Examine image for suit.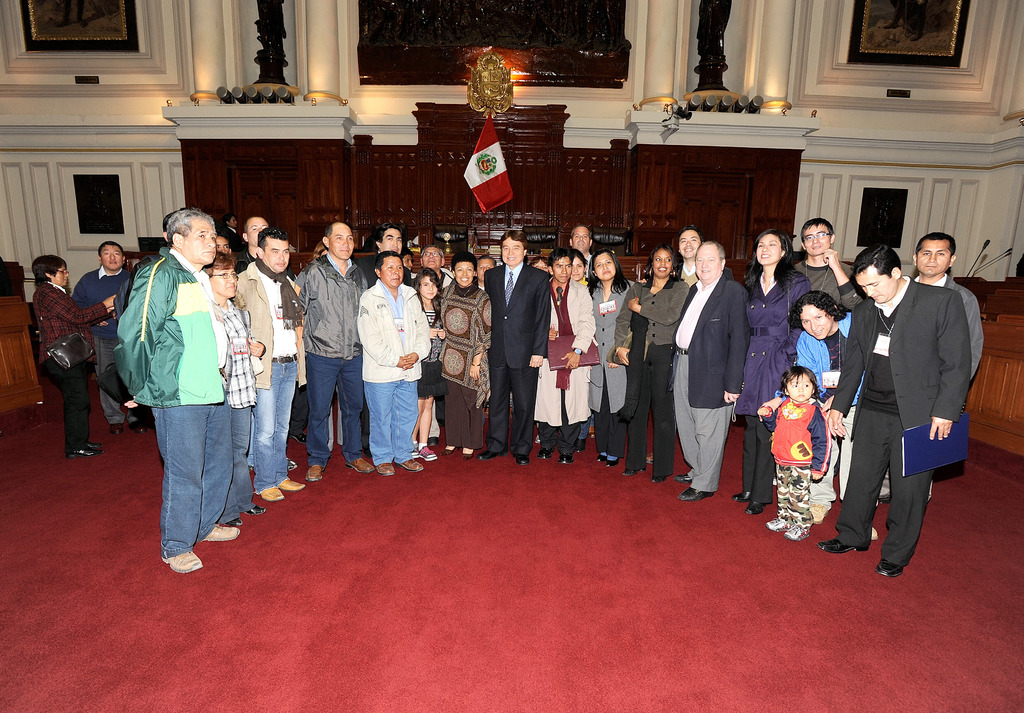
Examination result: [x1=850, y1=246, x2=972, y2=577].
